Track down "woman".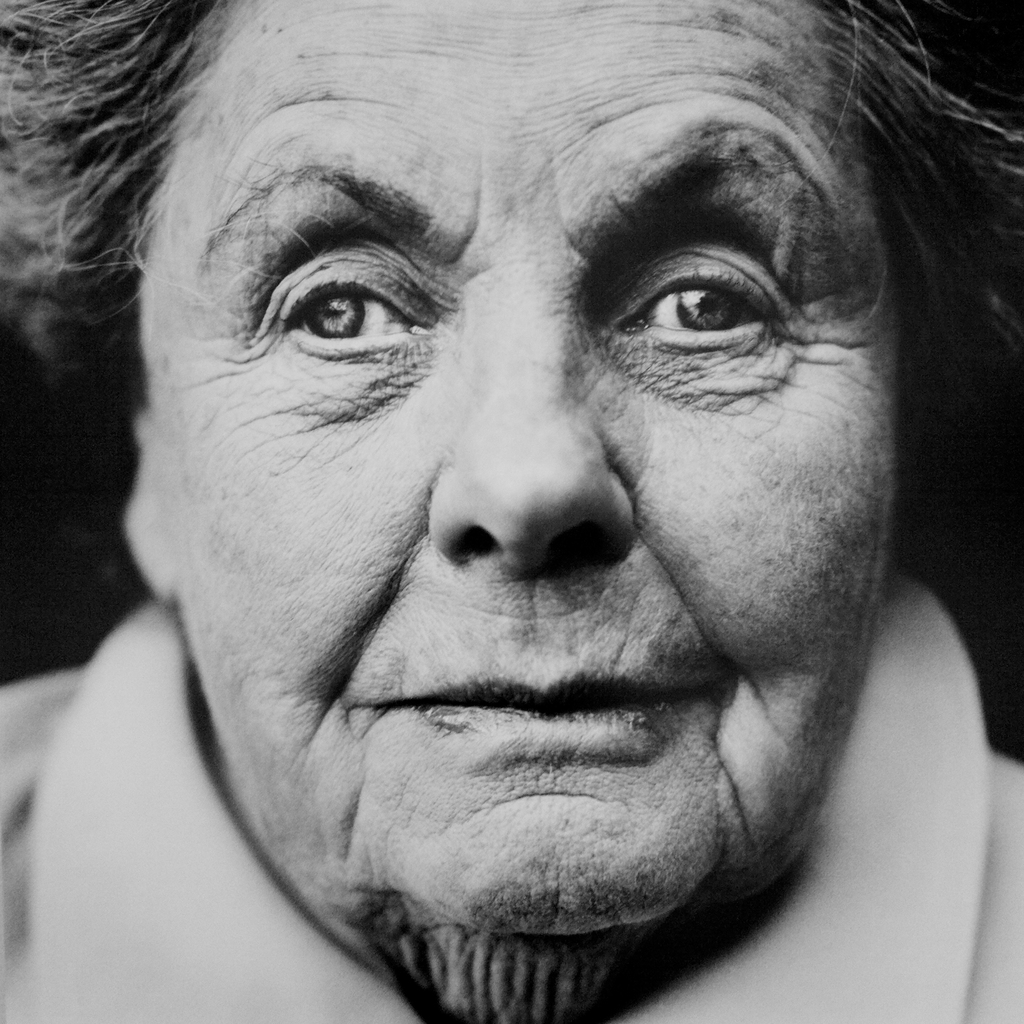
Tracked to rect(0, 0, 1019, 1023).
